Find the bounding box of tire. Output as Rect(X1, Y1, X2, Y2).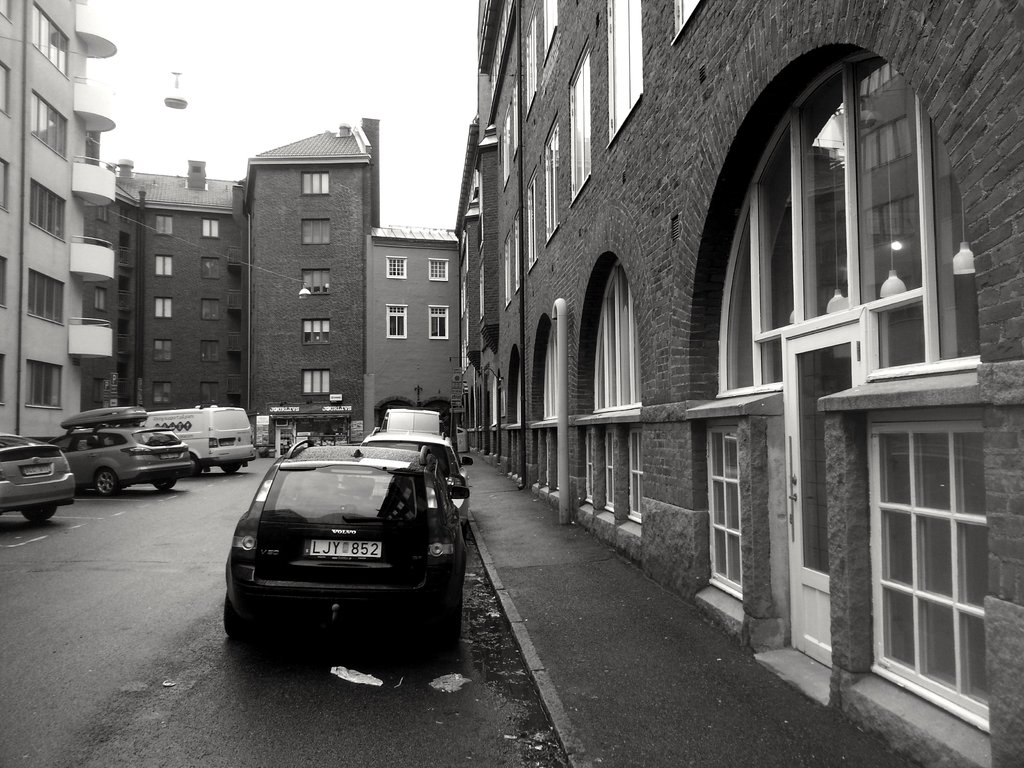
Rect(24, 508, 60, 520).
